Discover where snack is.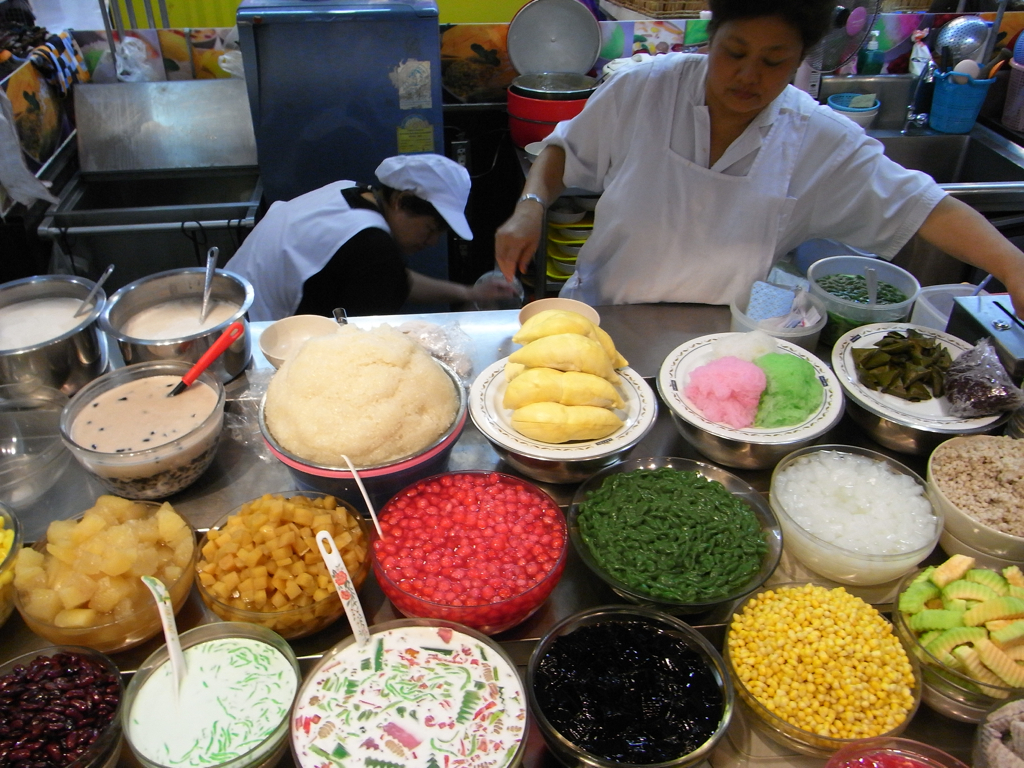
Discovered at box=[293, 626, 530, 767].
